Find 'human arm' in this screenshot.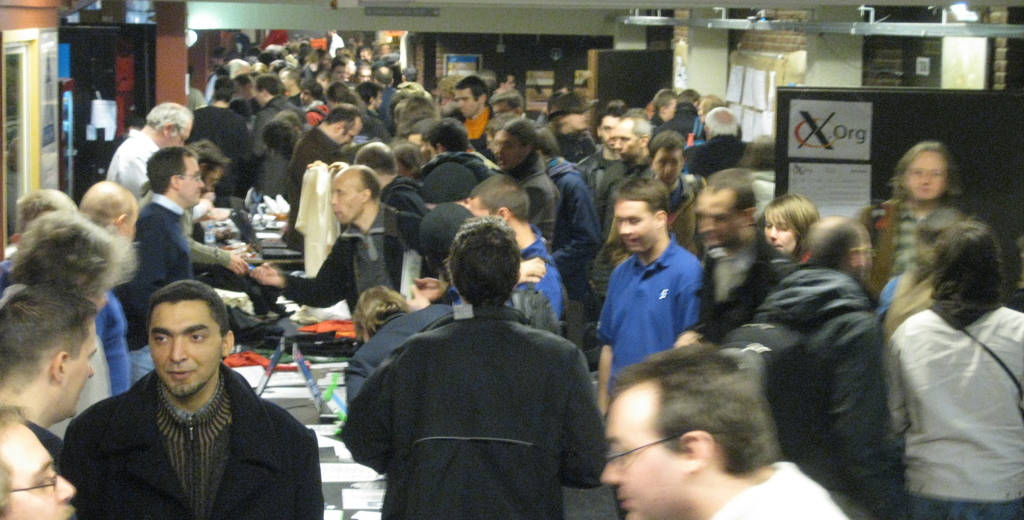
The bounding box for 'human arm' is [left=126, top=232, right=175, bottom=307].
